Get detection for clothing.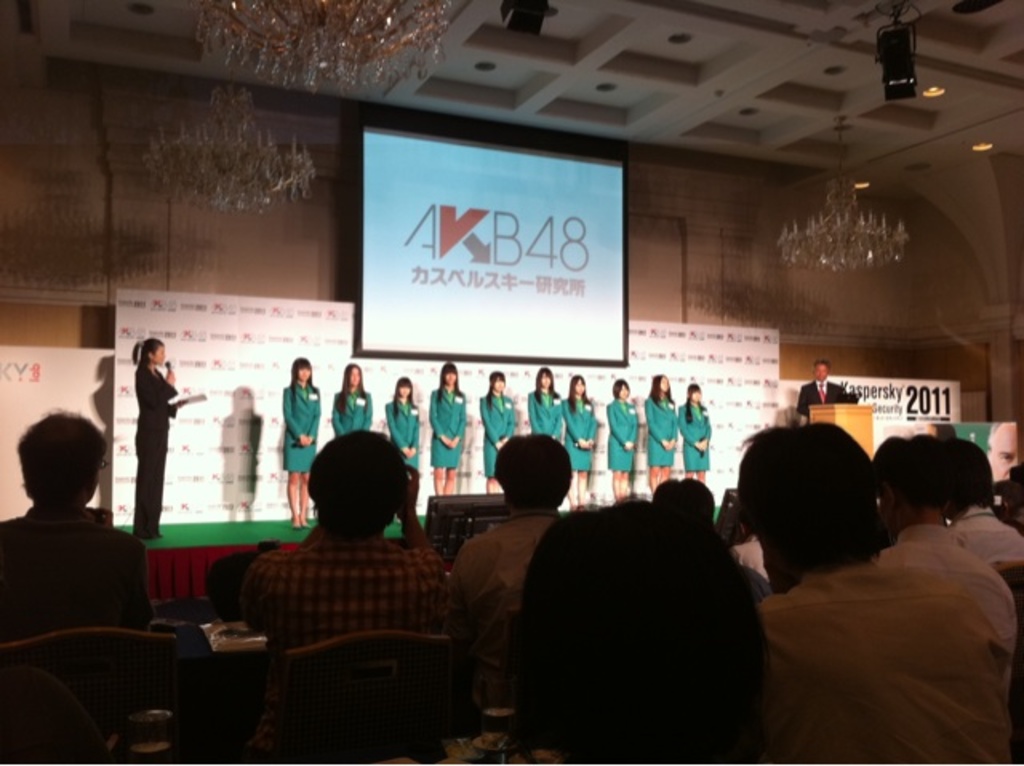
Detection: locate(451, 513, 568, 678).
